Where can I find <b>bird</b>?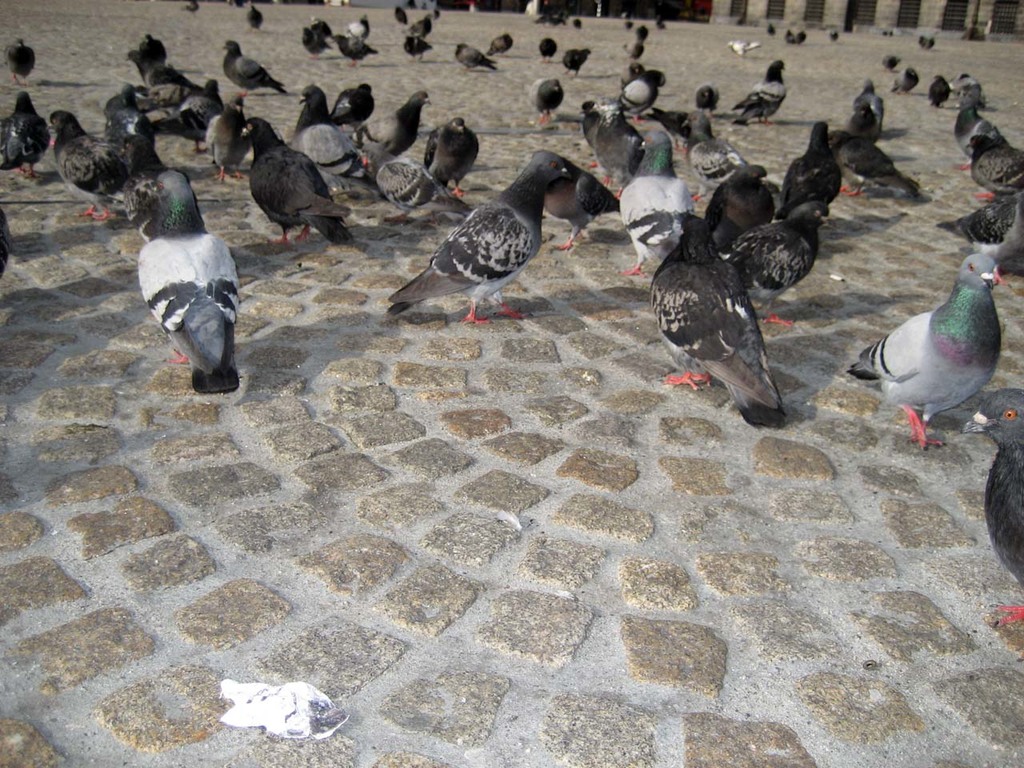
You can find it at BBox(354, 135, 475, 231).
